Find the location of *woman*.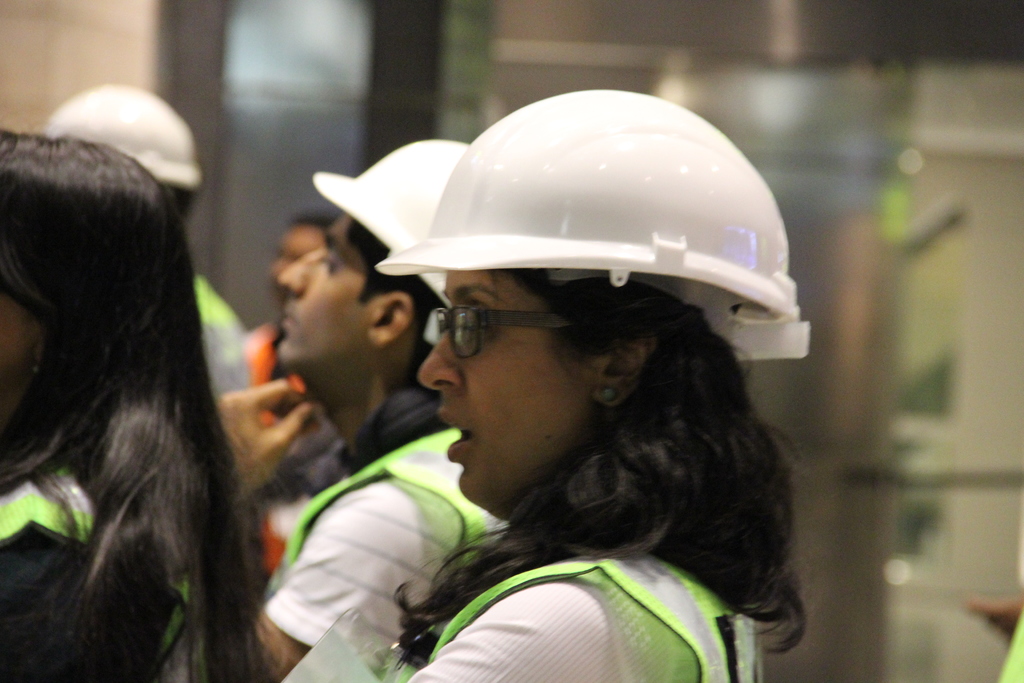
Location: <box>374,90,806,682</box>.
